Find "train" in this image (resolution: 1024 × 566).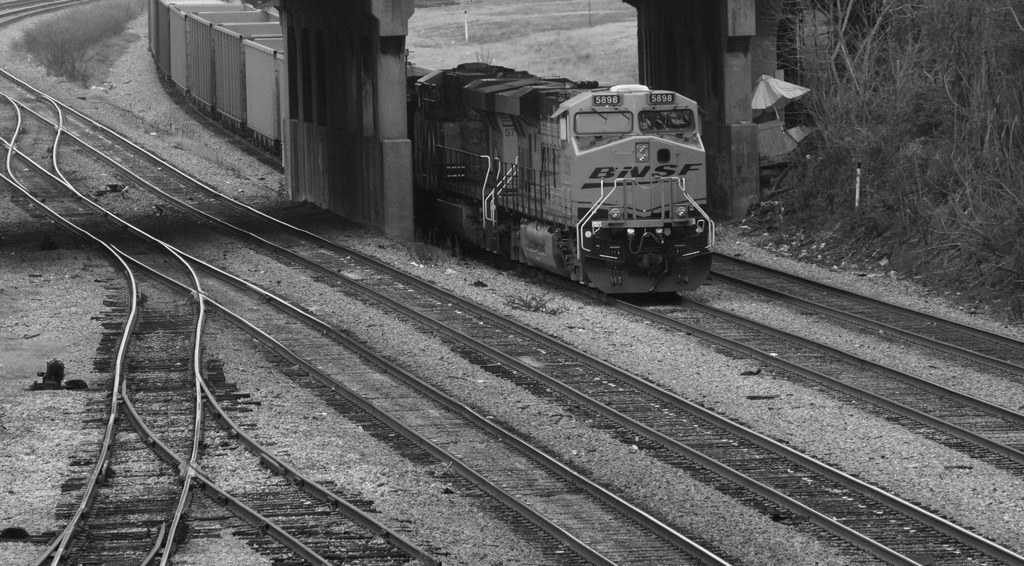
(left=142, top=0, right=719, bottom=299).
